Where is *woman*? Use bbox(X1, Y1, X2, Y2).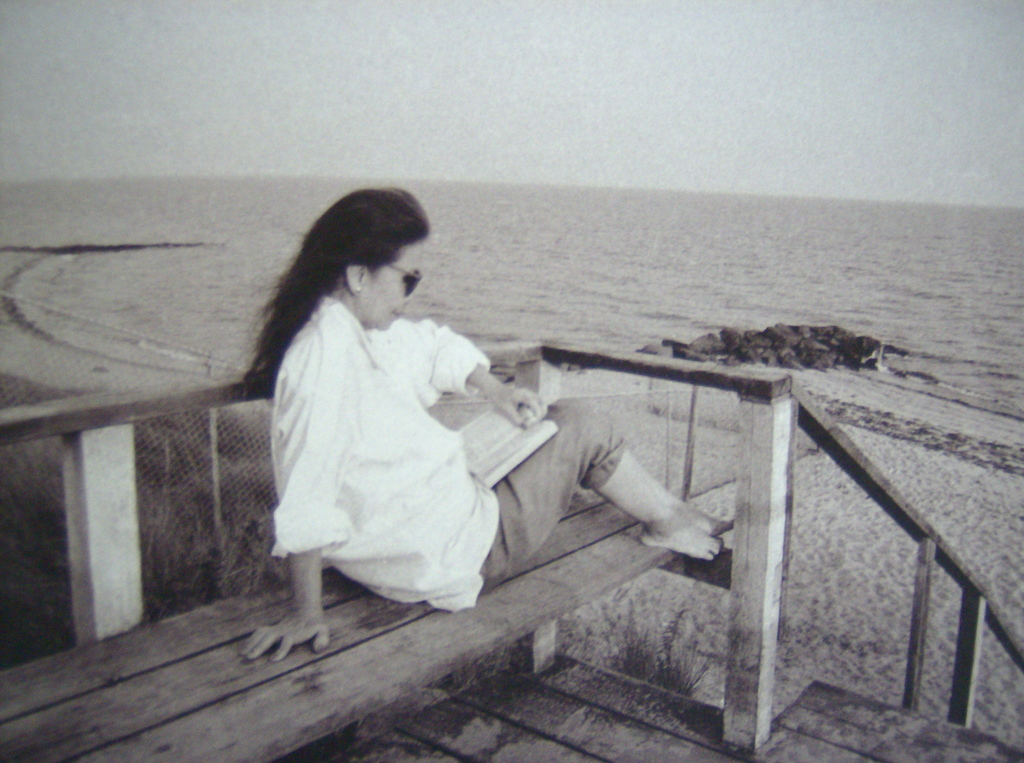
bbox(236, 185, 733, 666).
